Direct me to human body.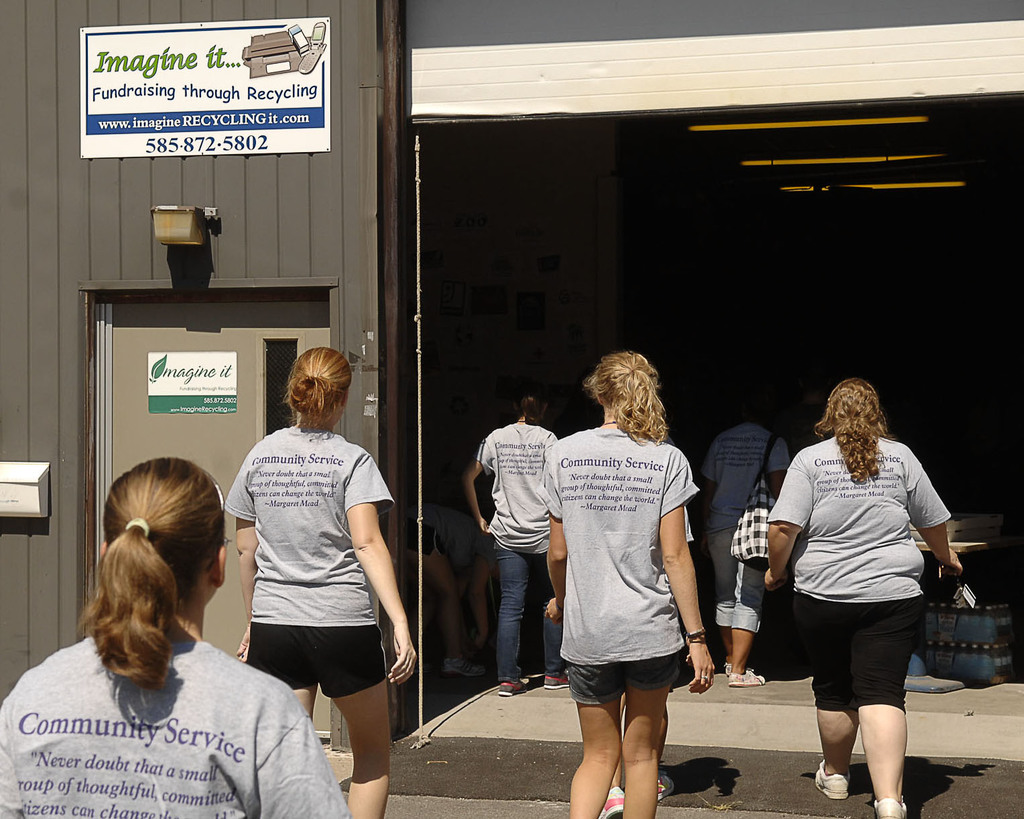
Direction: bbox=(543, 324, 707, 816).
